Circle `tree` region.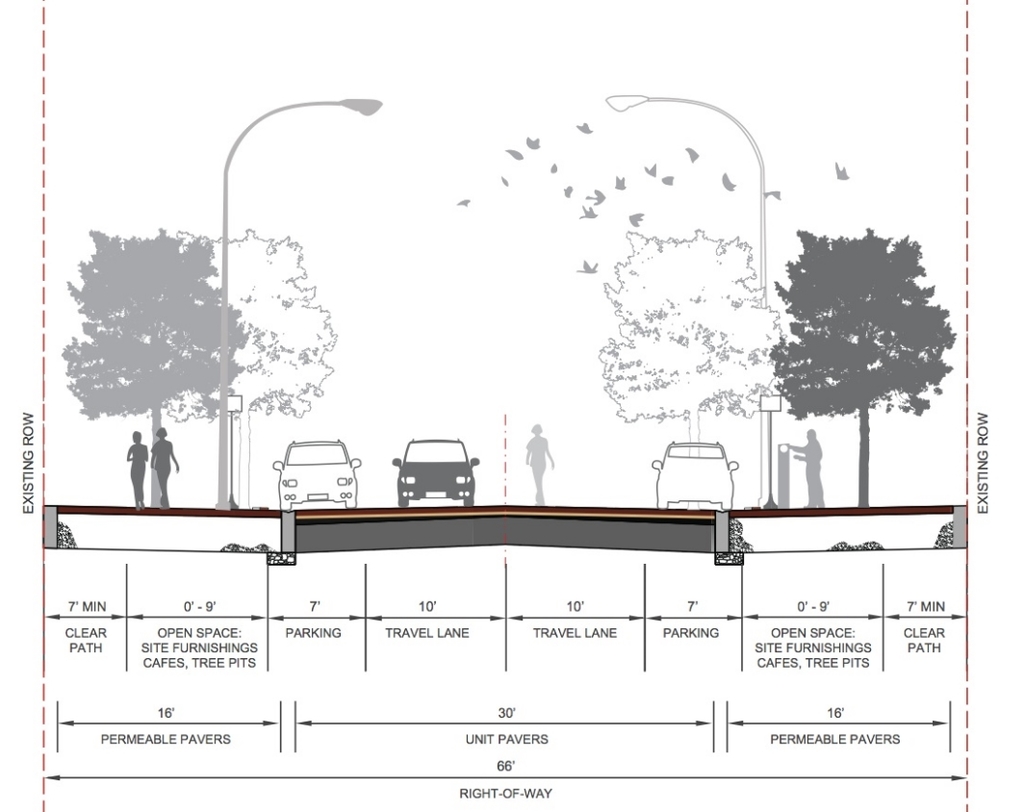
Region: bbox=(765, 230, 960, 506).
